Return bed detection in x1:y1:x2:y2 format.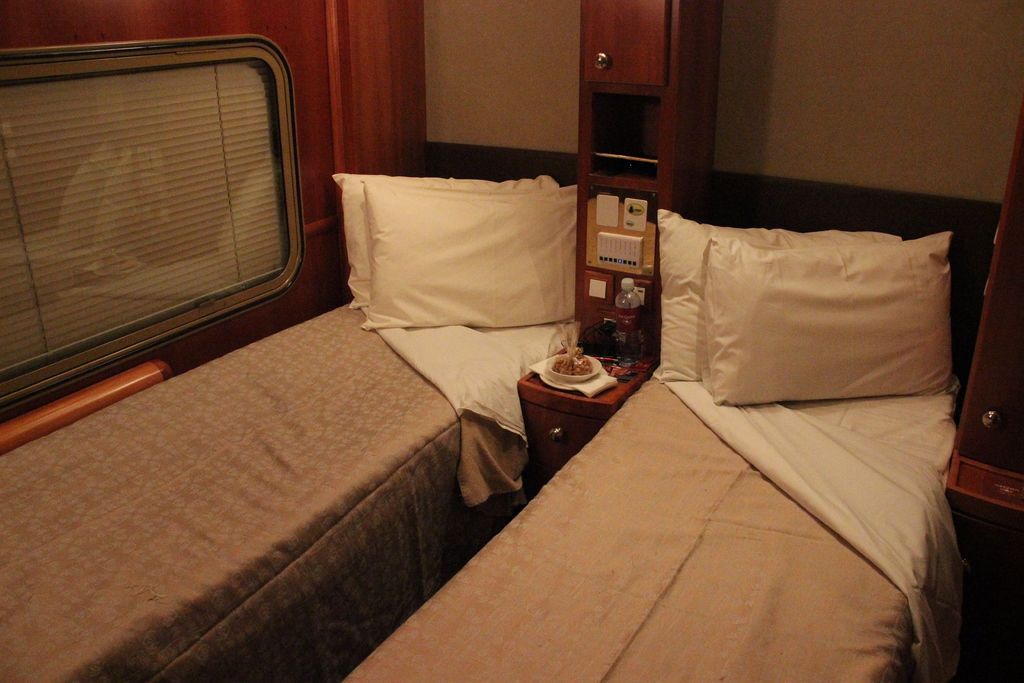
0:132:582:682.
